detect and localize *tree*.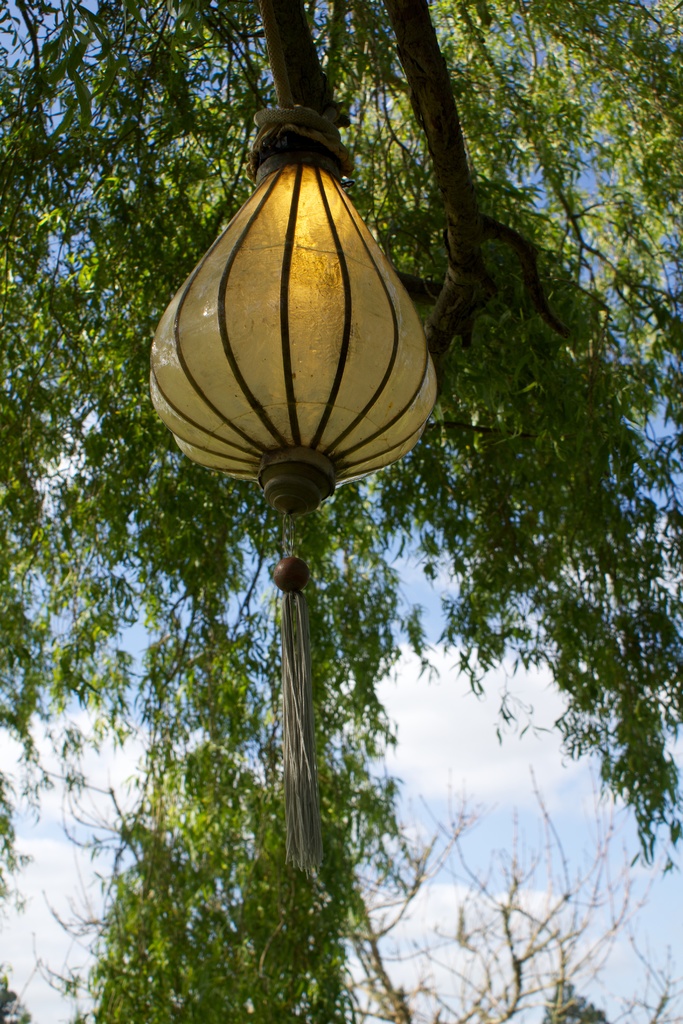
Localized at crop(351, 753, 682, 1023).
